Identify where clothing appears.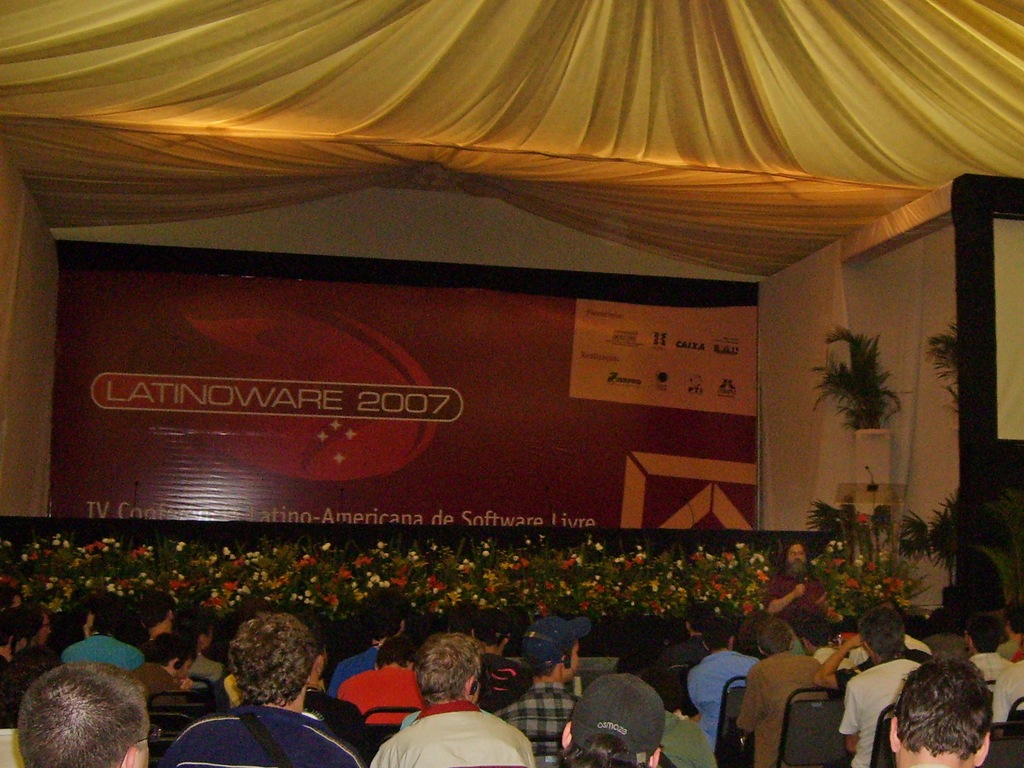
Appears at box=[497, 680, 582, 755].
